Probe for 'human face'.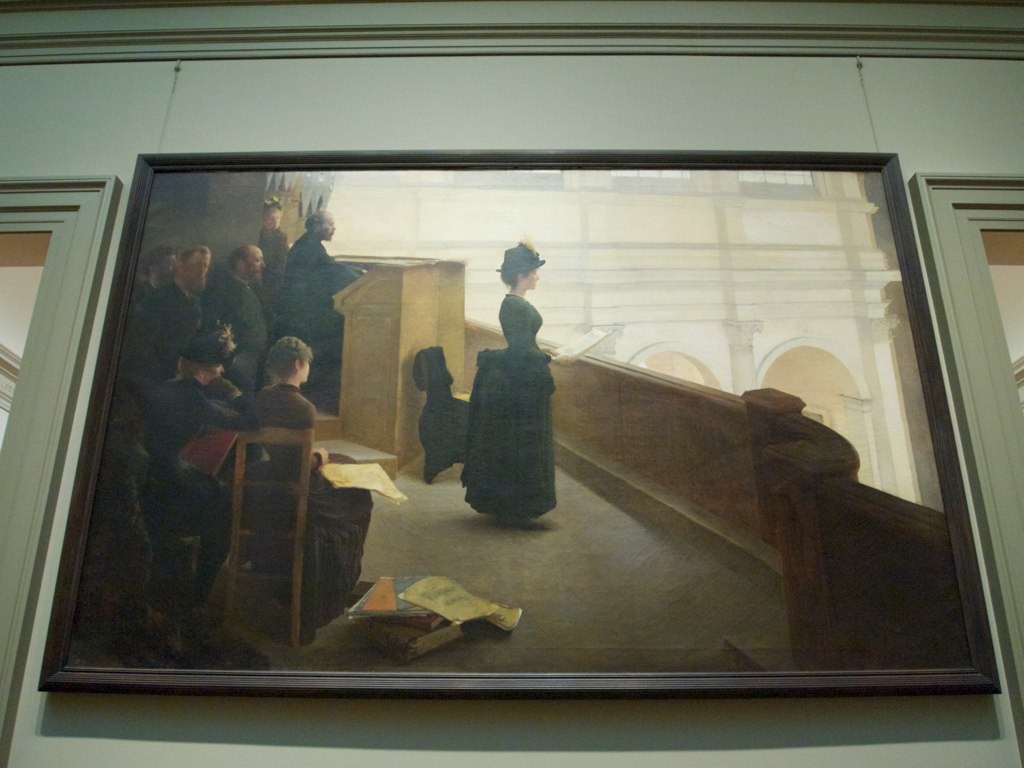
Probe result: [left=248, top=244, right=267, bottom=282].
